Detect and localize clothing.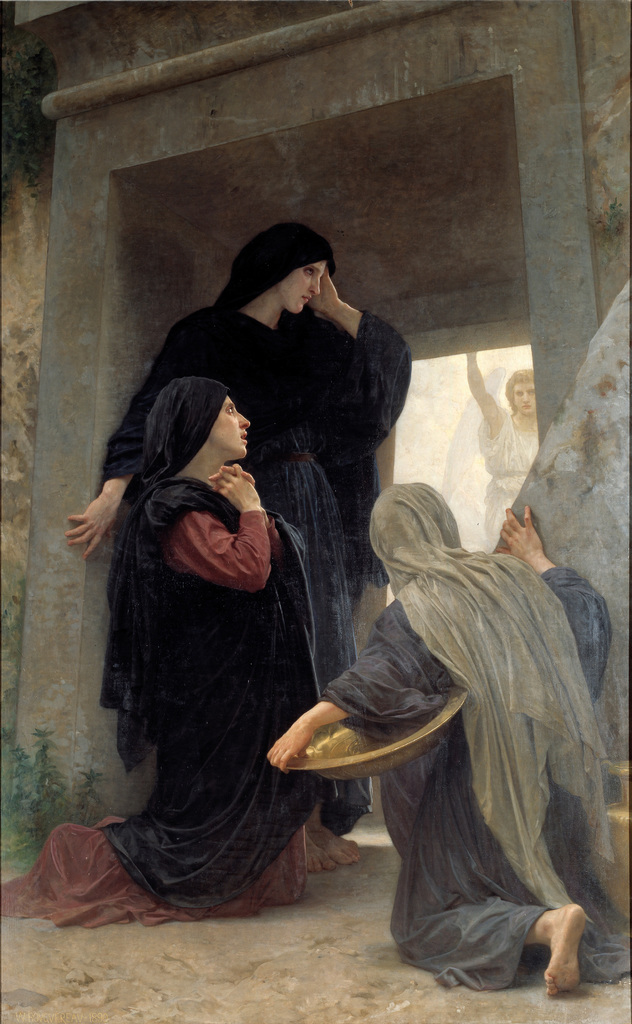
Localized at pyautogui.locateOnScreen(0, 378, 356, 925).
